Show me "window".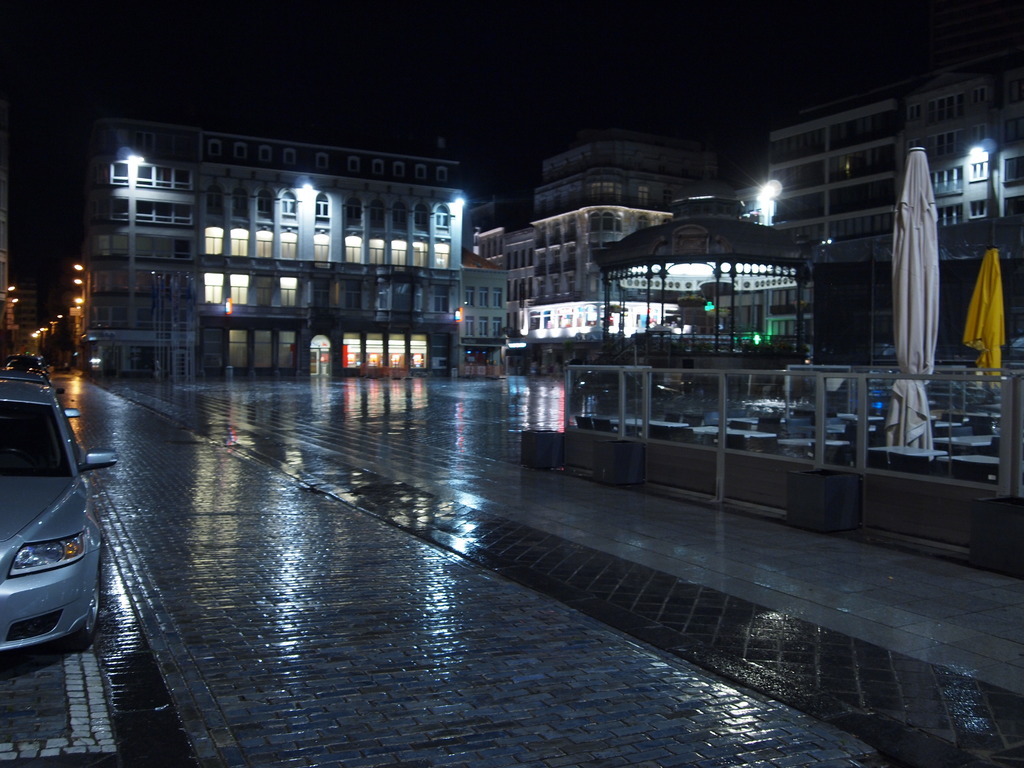
"window" is here: x1=1009, y1=71, x2=1023, y2=104.
